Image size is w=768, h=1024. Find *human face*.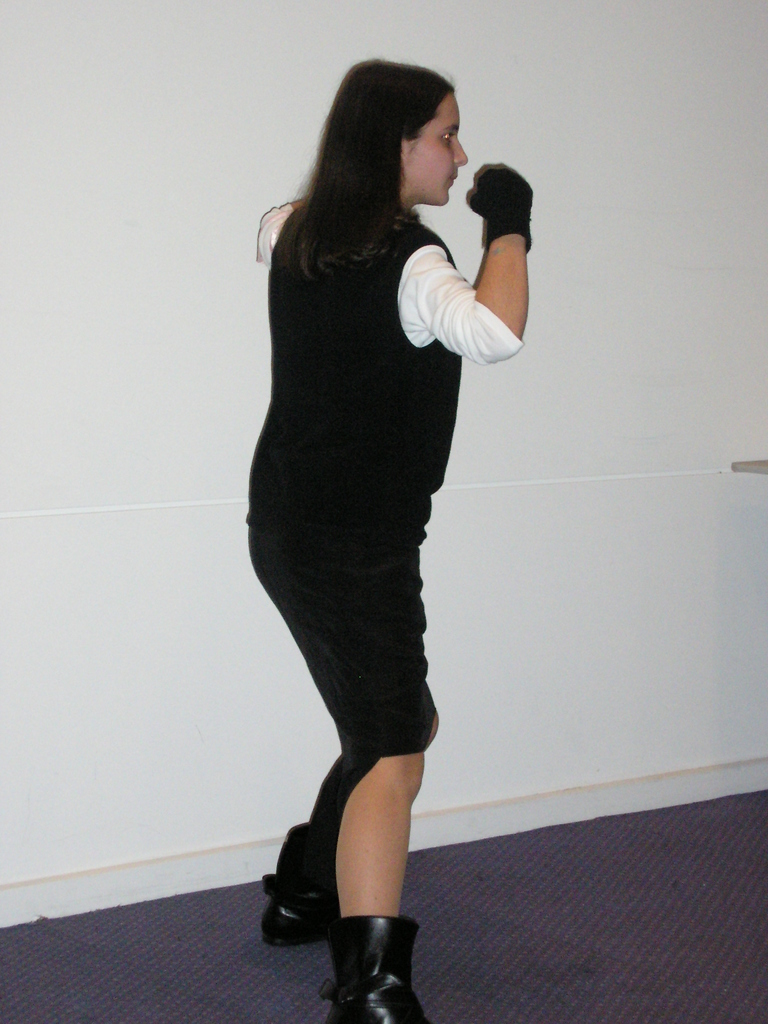
{"x1": 404, "y1": 88, "x2": 468, "y2": 207}.
